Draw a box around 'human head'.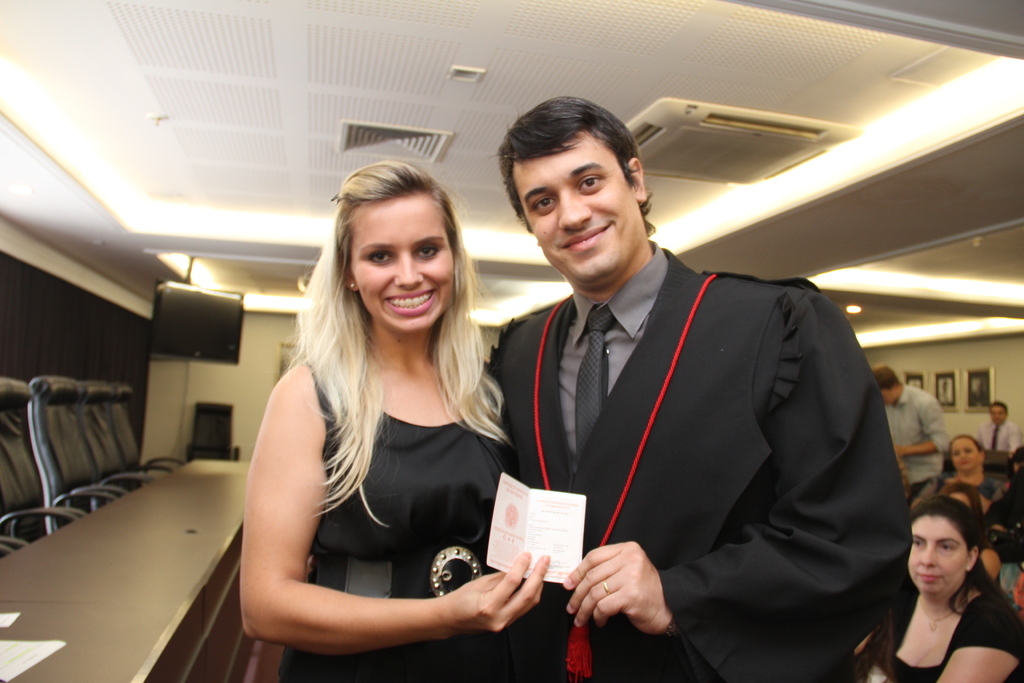
{"left": 951, "top": 434, "right": 986, "bottom": 478}.
